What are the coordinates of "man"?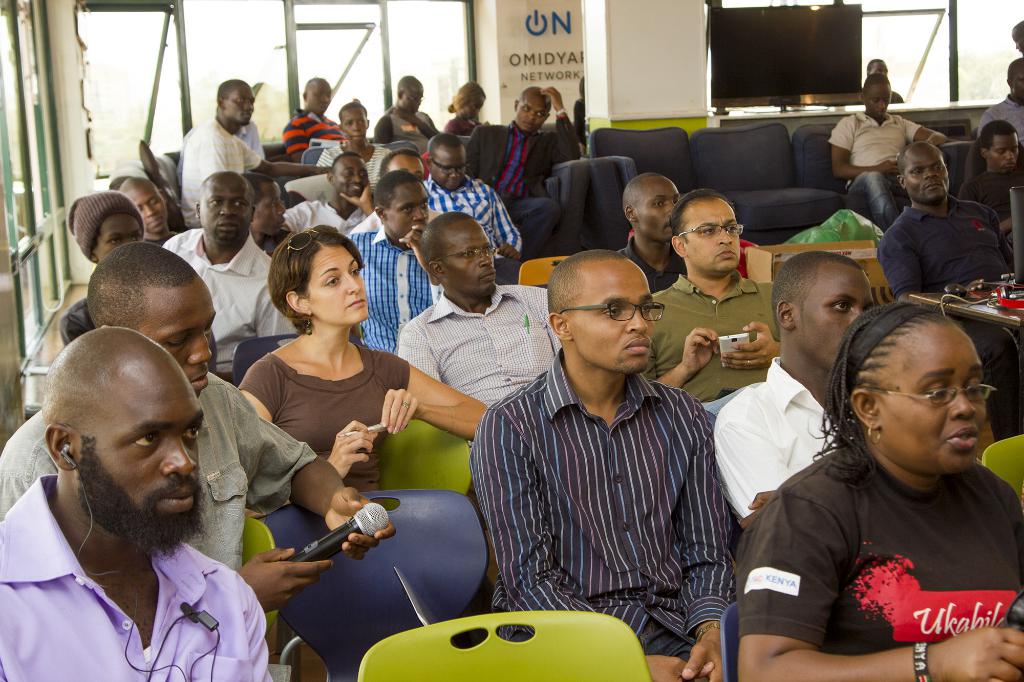
detection(861, 58, 904, 110).
